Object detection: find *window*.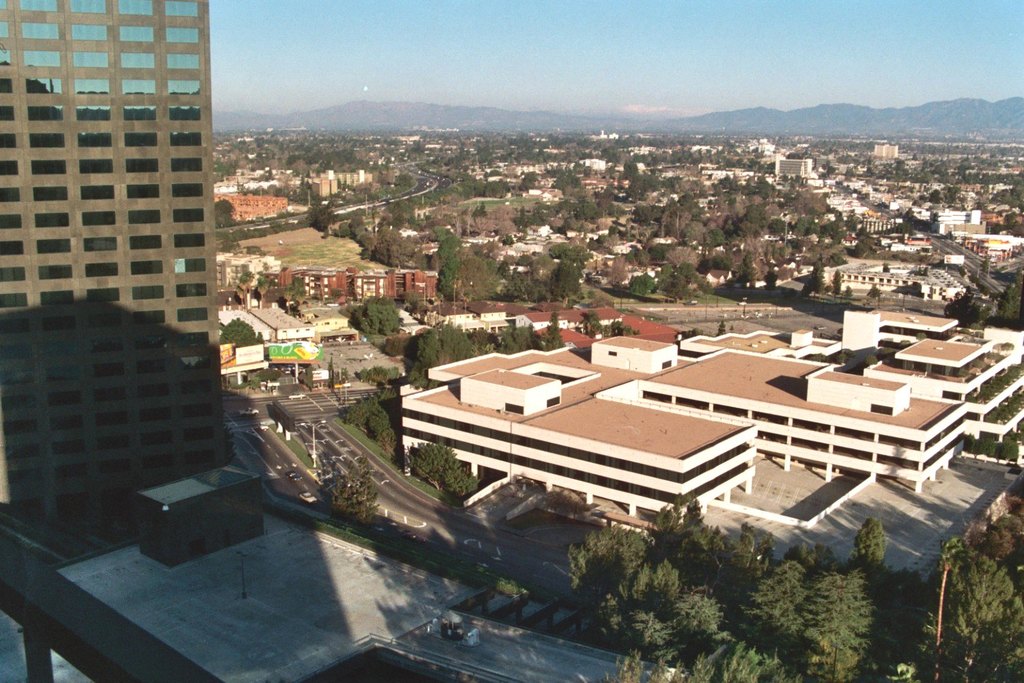
pyautogui.locateOnScreen(29, 158, 68, 176).
